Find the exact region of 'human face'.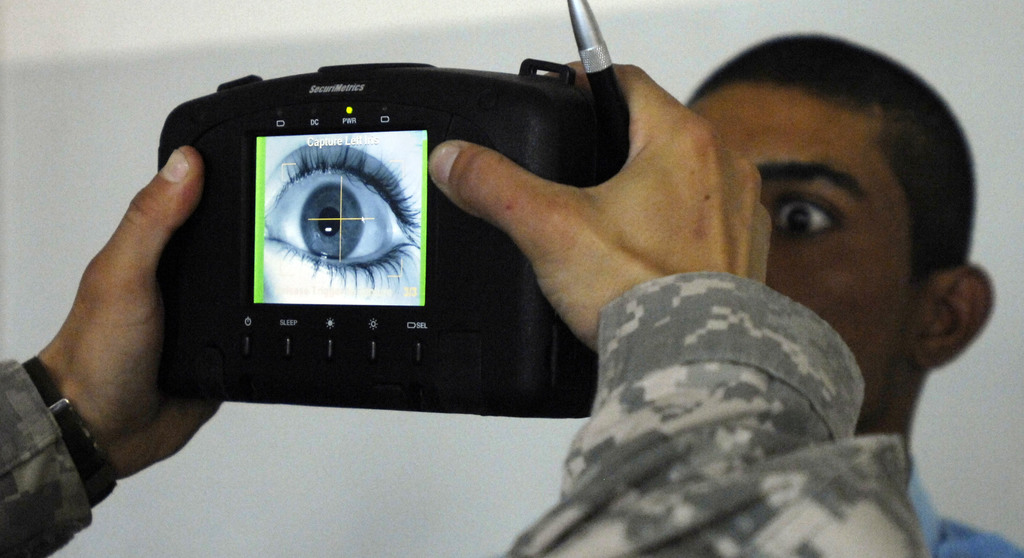
Exact region: pyautogui.locateOnScreen(684, 84, 902, 411).
